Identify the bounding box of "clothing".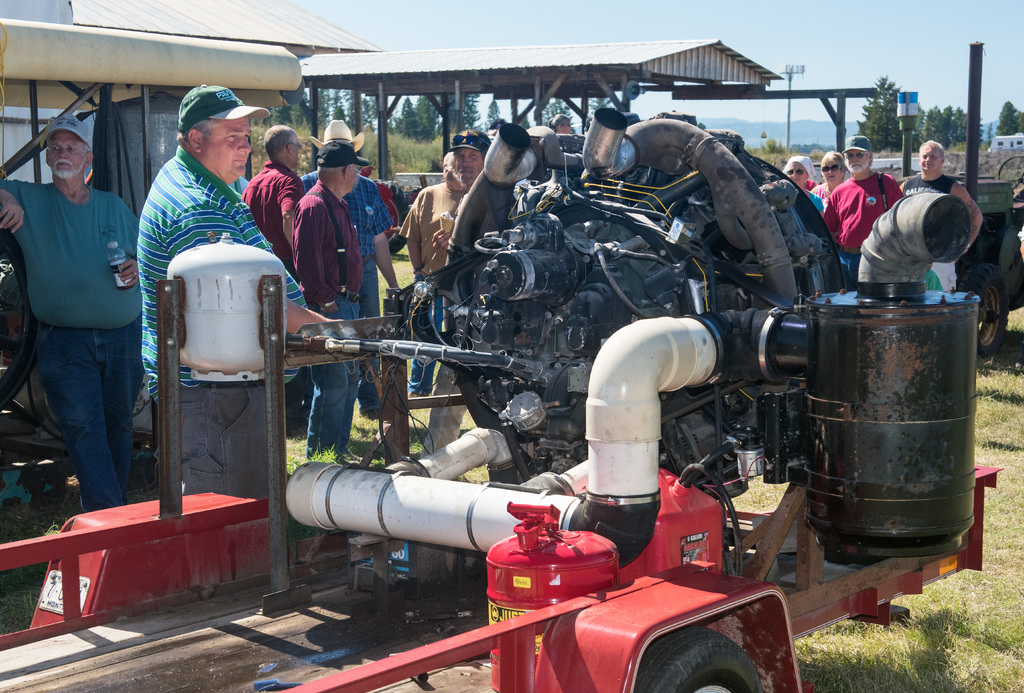
135,147,305,492.
